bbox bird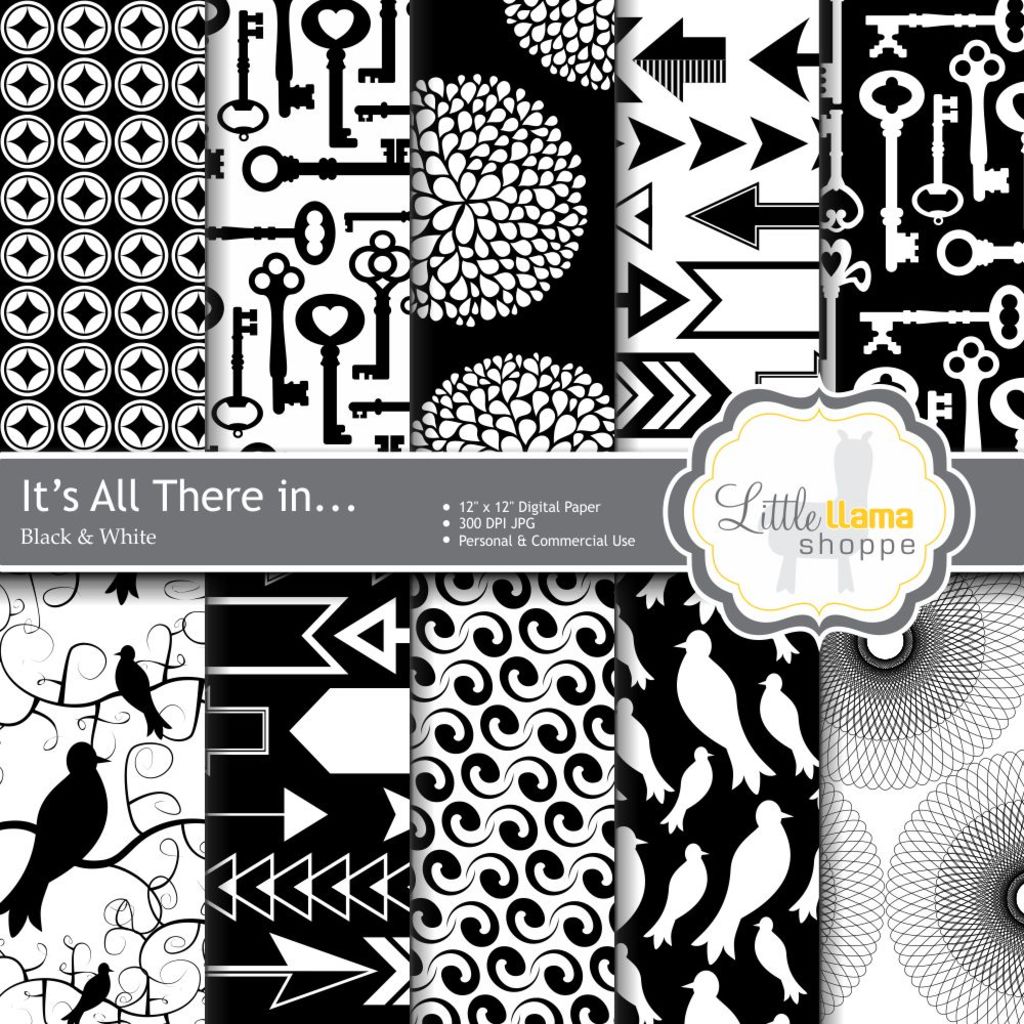
[x1=787, y1=849, x2=823, y2=928]
